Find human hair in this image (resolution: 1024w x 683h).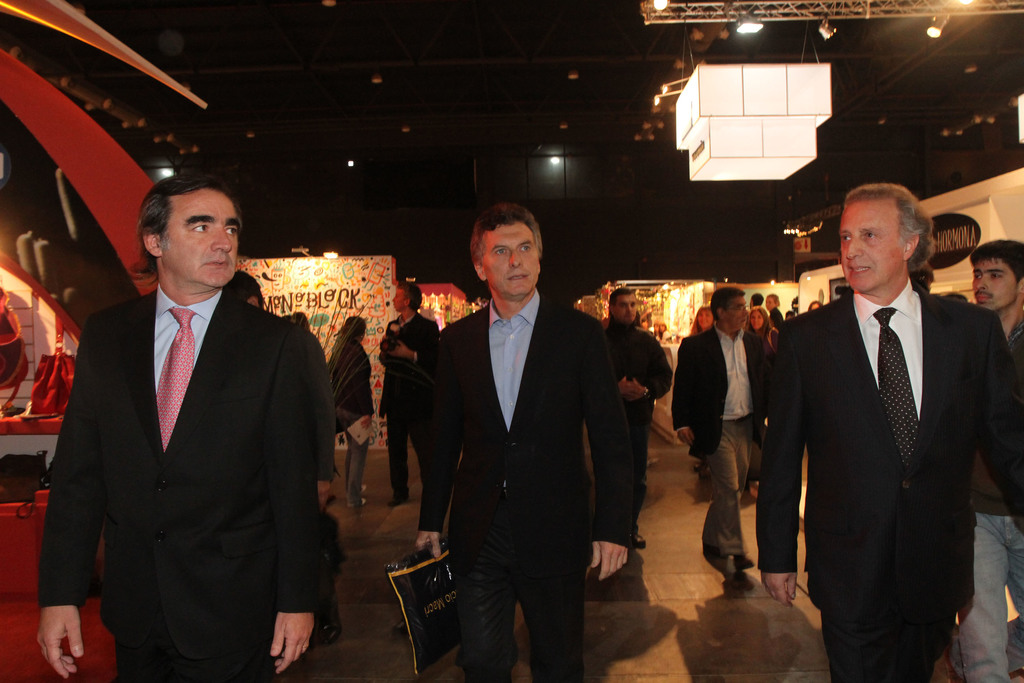
x1=707 y1=286 x2=747 y2=322.
